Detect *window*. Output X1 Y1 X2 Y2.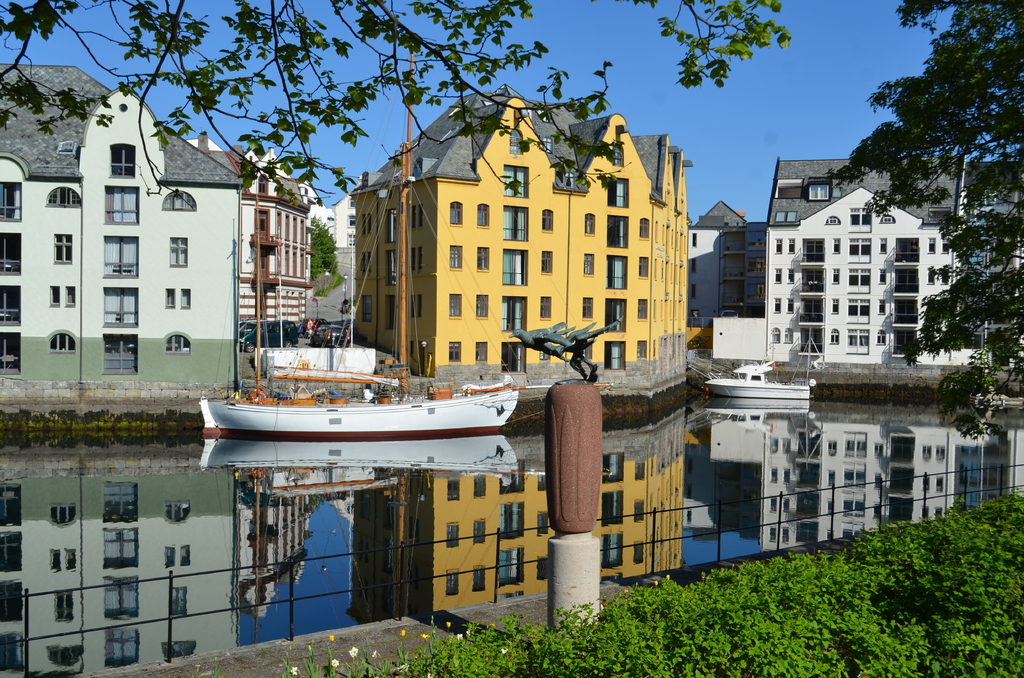
102 330 139 375.
